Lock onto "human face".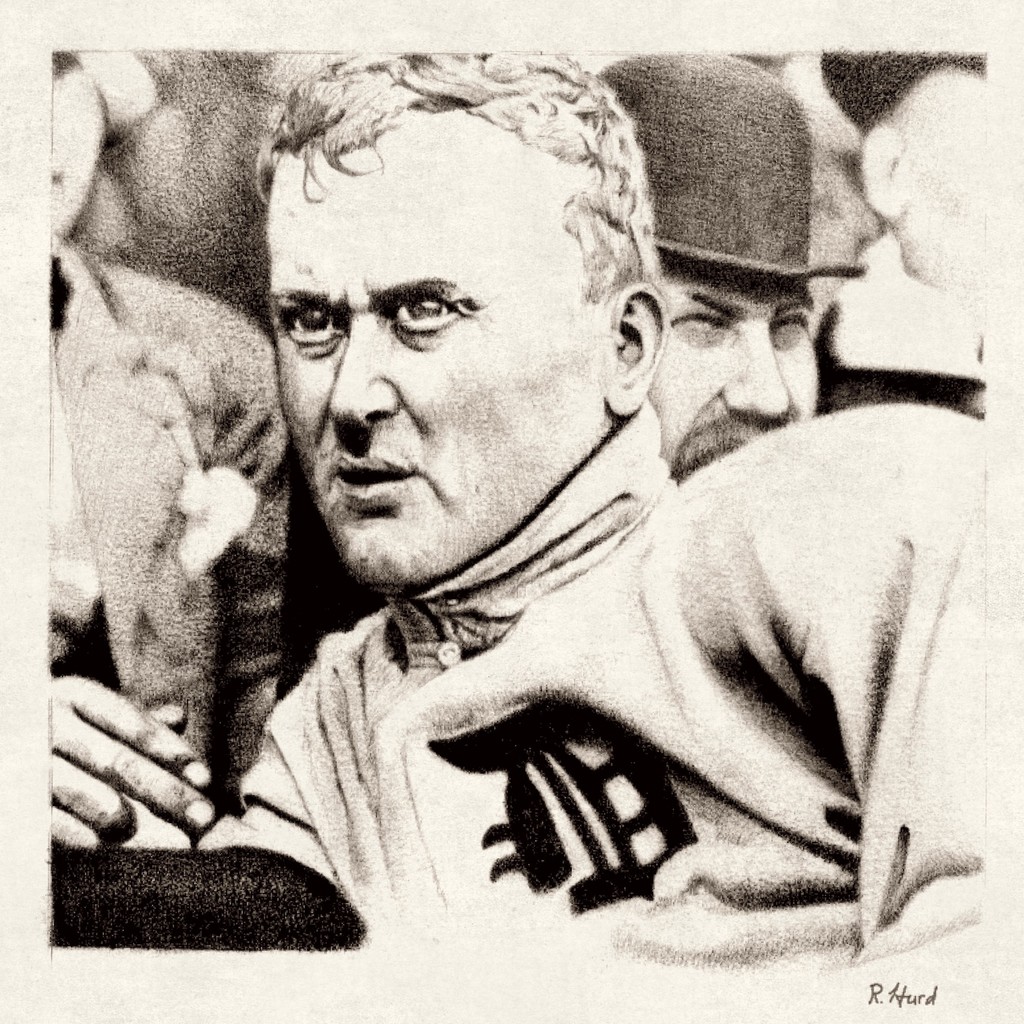
Locked: l=261, t=104, r=607, b=586.
